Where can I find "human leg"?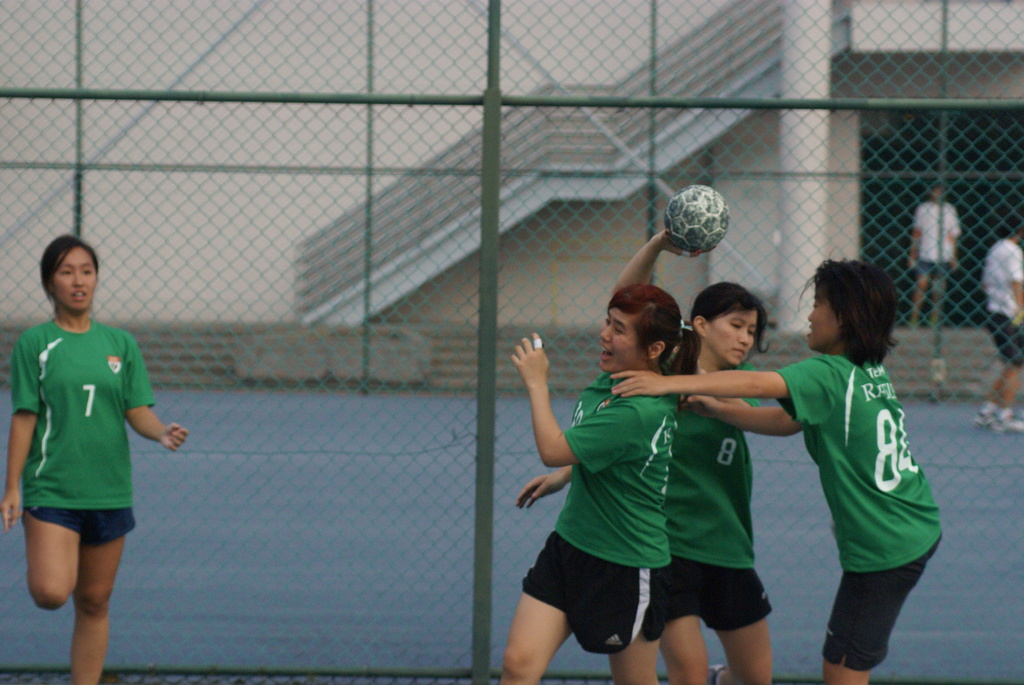
You can find it at bbox=(497, 535, 570, 684).
